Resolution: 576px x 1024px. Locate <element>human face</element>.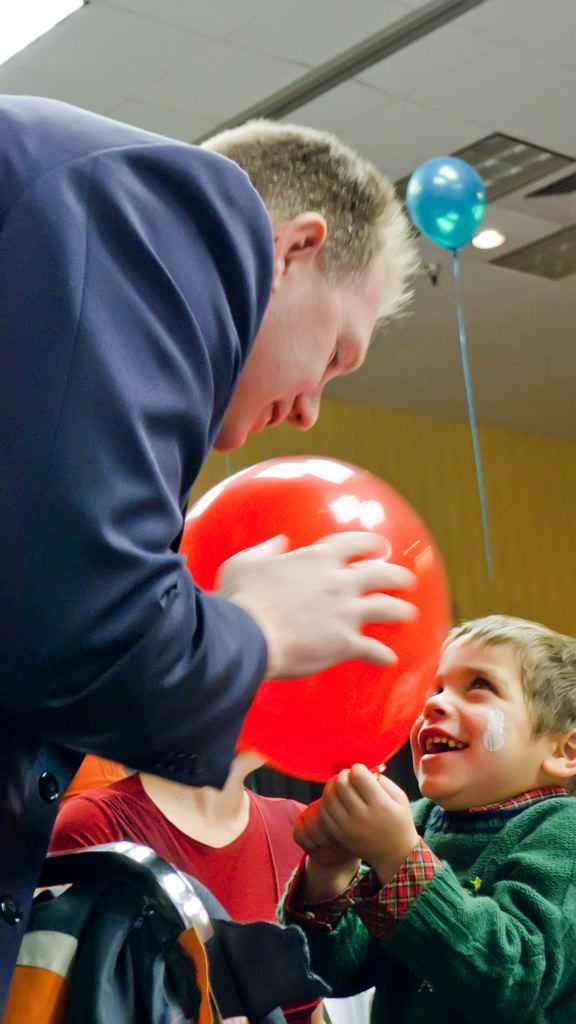
pyautogui.locateOnScreen(404, 629, 553, 801).
